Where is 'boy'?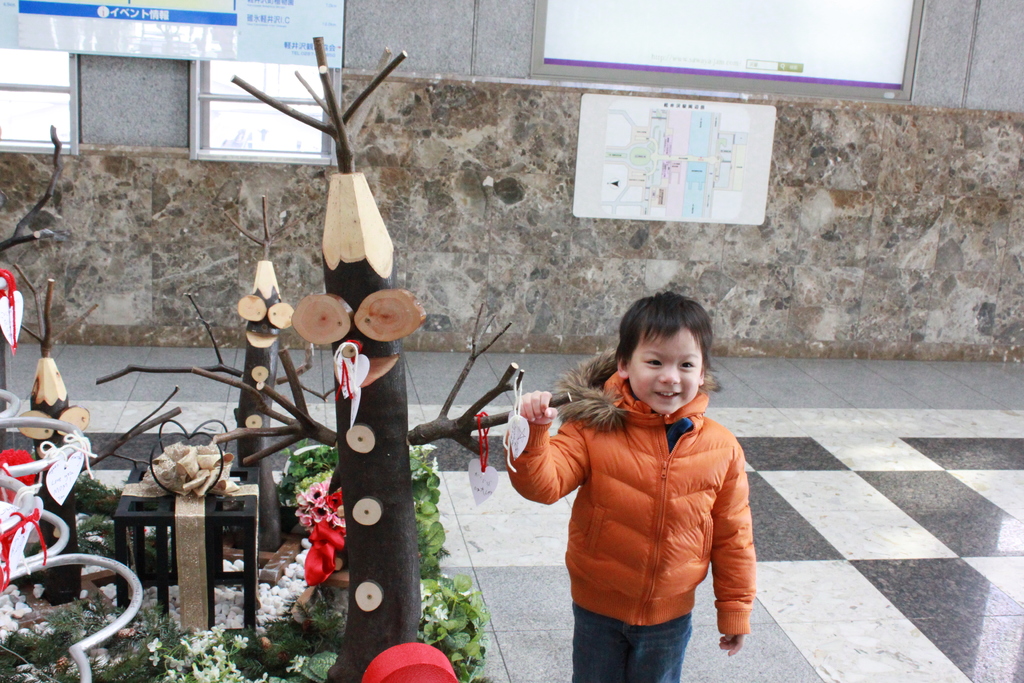
(left=492, top=279, right=781, bottom=680).
